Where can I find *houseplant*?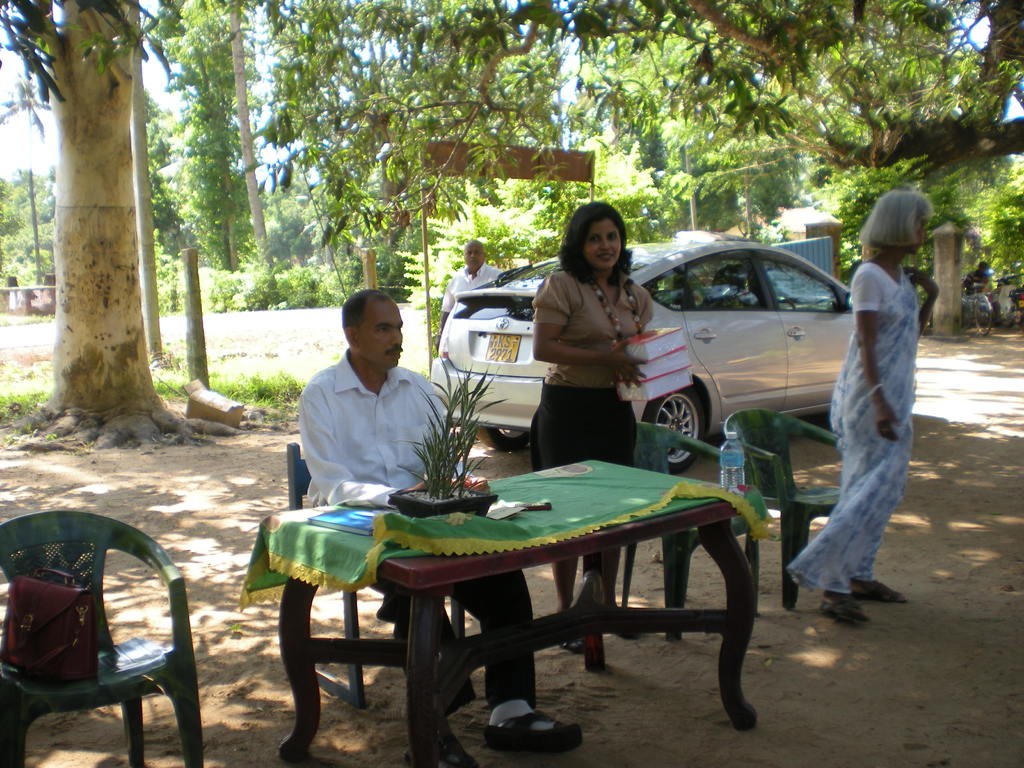
You can find it at 386:351:498:525.
